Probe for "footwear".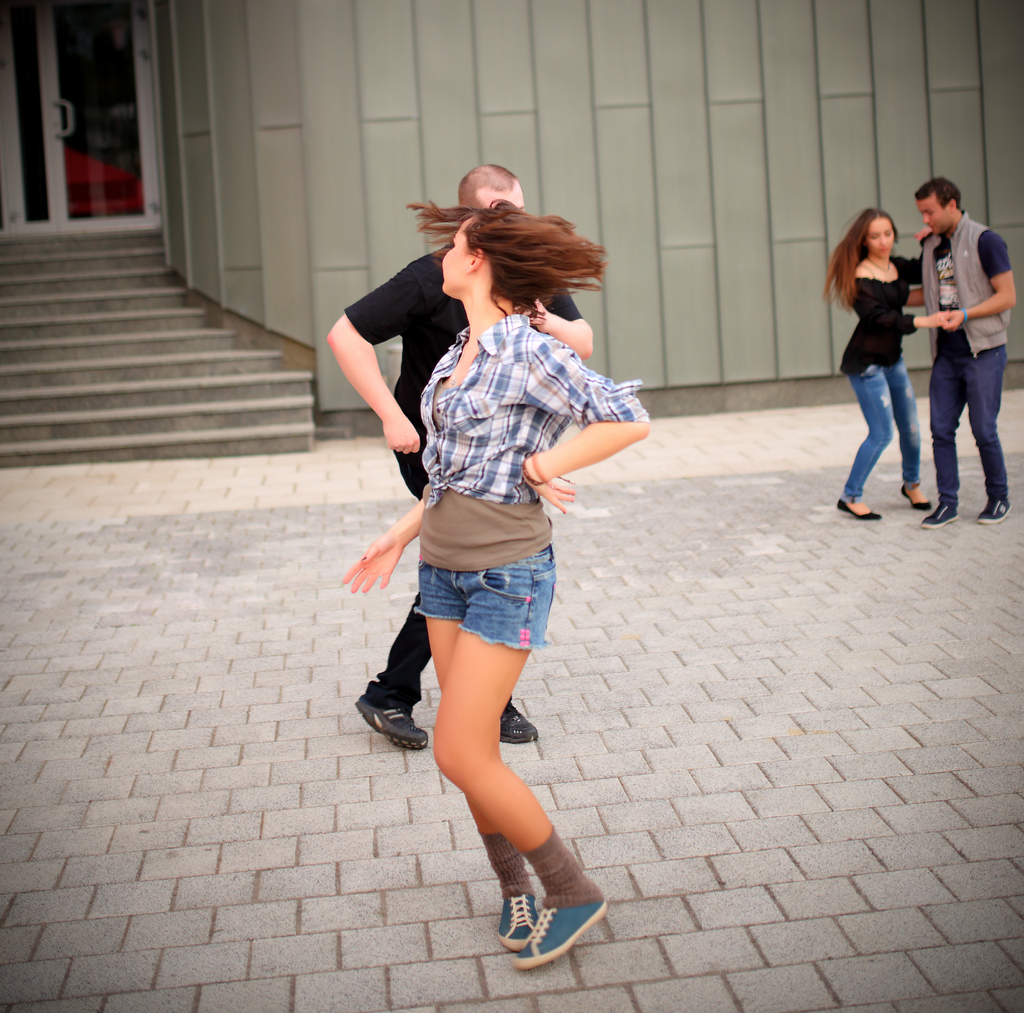
Probe result: left=518, top=896, right=606, bottom=965.
